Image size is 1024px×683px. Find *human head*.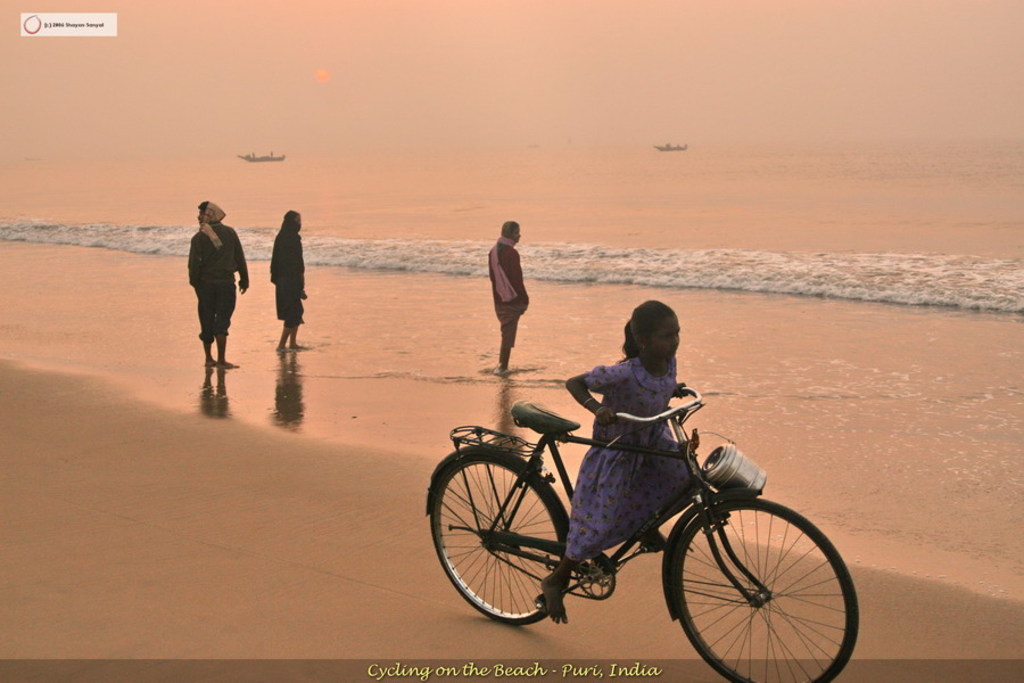
(283, 209, 307, 236).
